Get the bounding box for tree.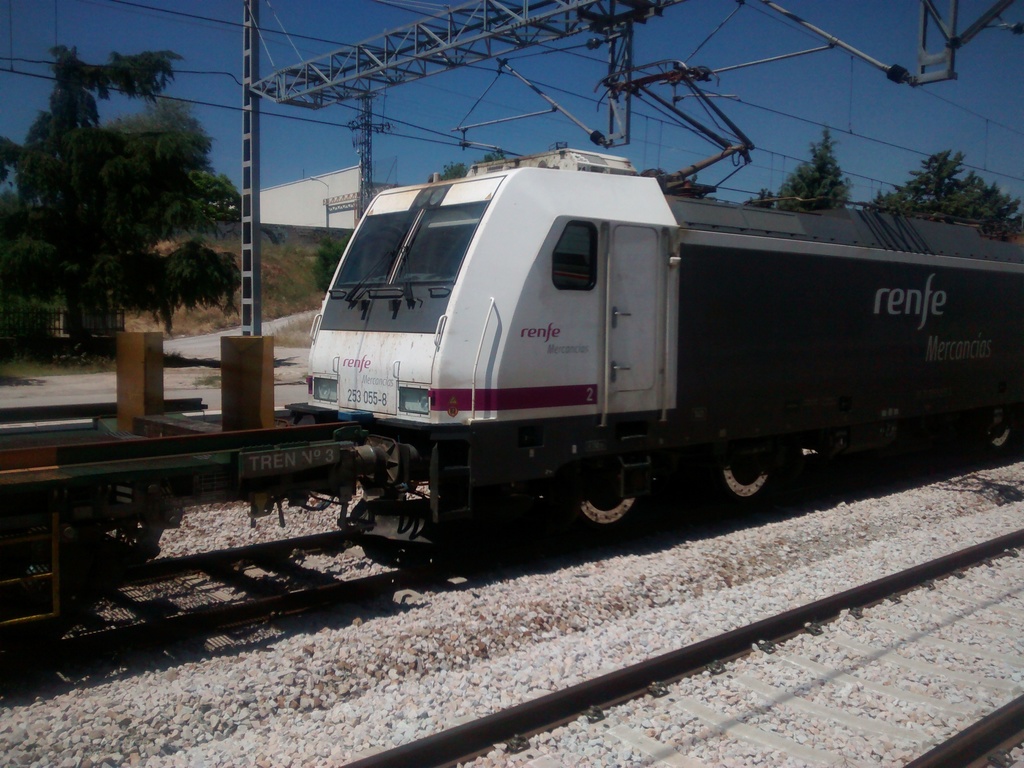
Rect(865, 148, 1023, 219).
